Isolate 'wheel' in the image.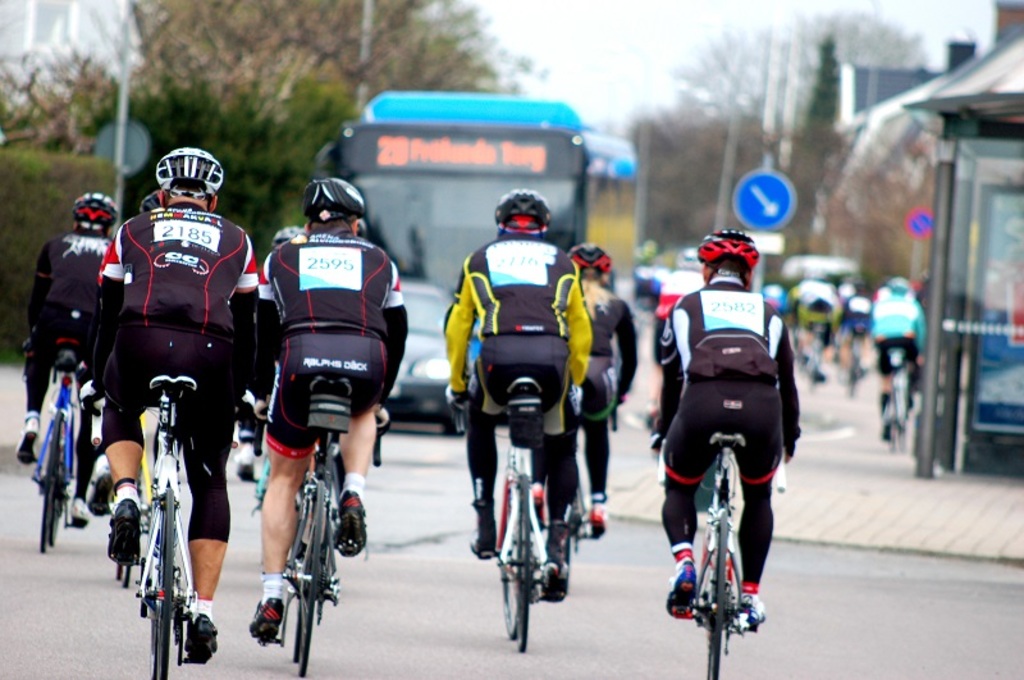
Isolated region: x1=704, y1=511, x2=730, y2=677.
